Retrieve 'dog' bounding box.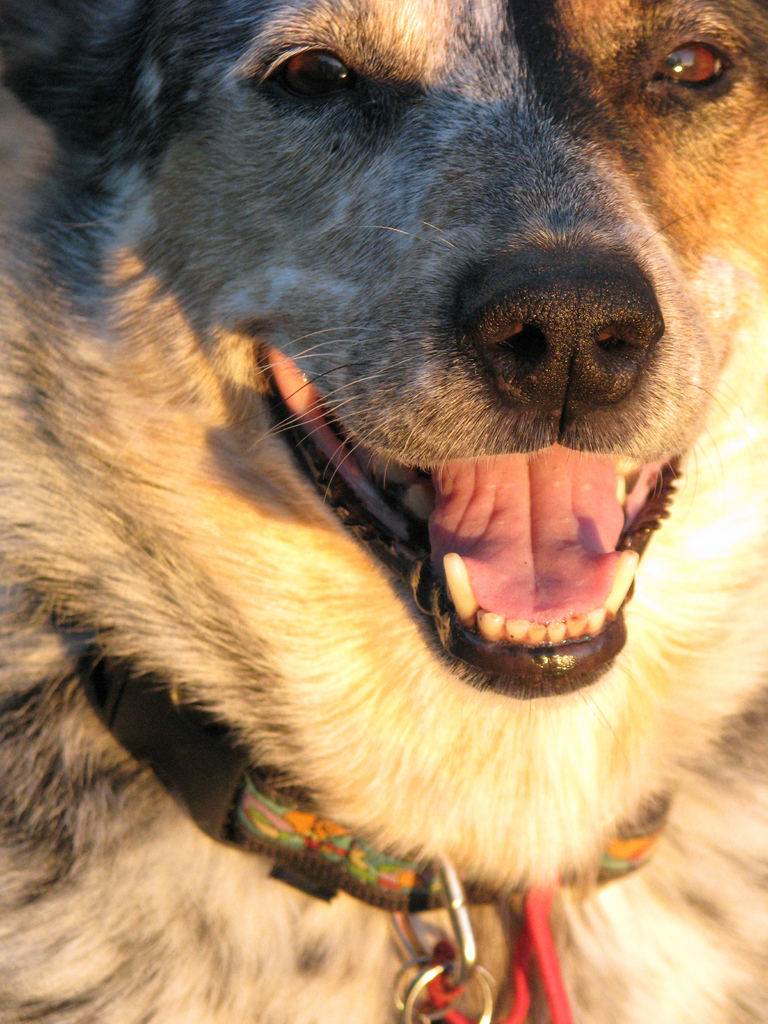
Bounding box: 0:0:767:1023.
